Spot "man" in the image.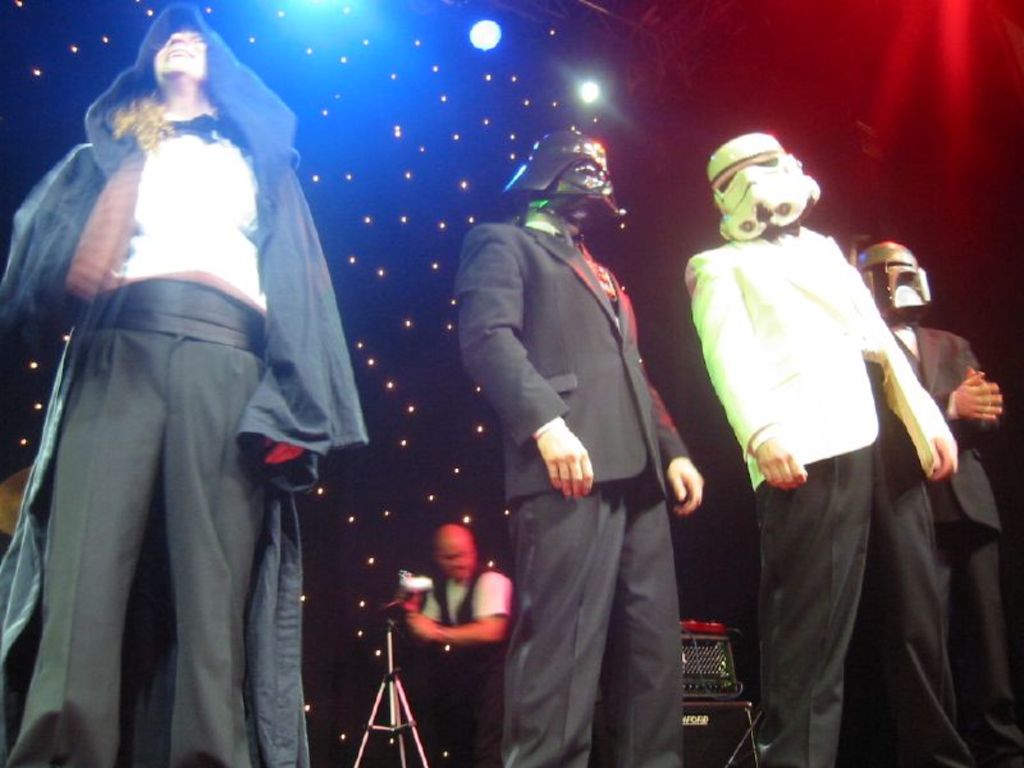
"man" found at 454:124:701:767.
